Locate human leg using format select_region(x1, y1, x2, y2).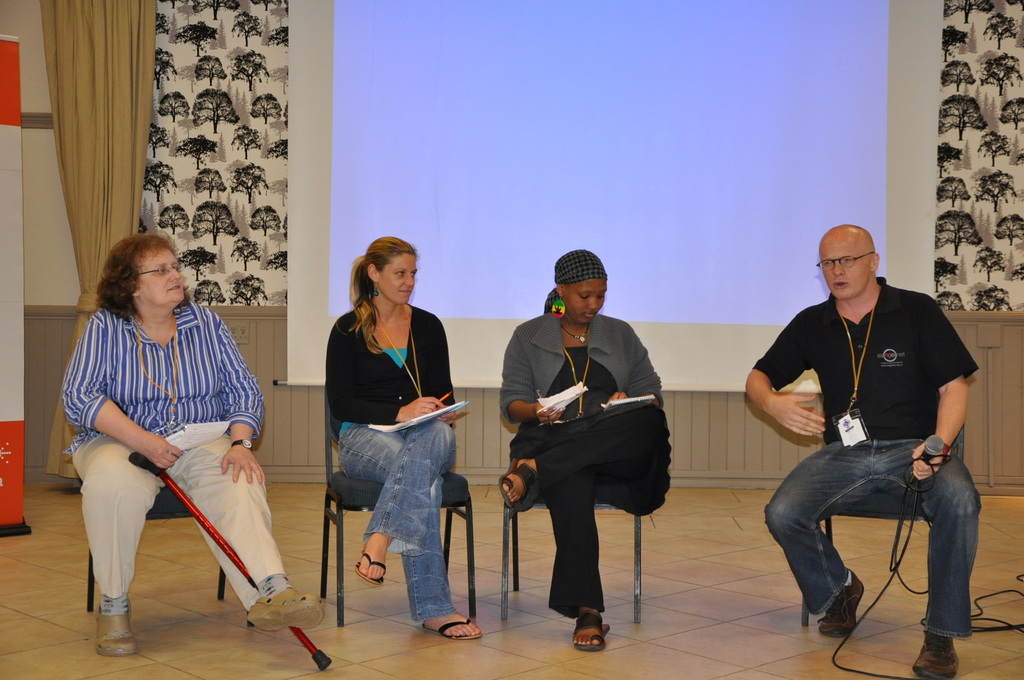
select_region(760, 439, 878, 637).
